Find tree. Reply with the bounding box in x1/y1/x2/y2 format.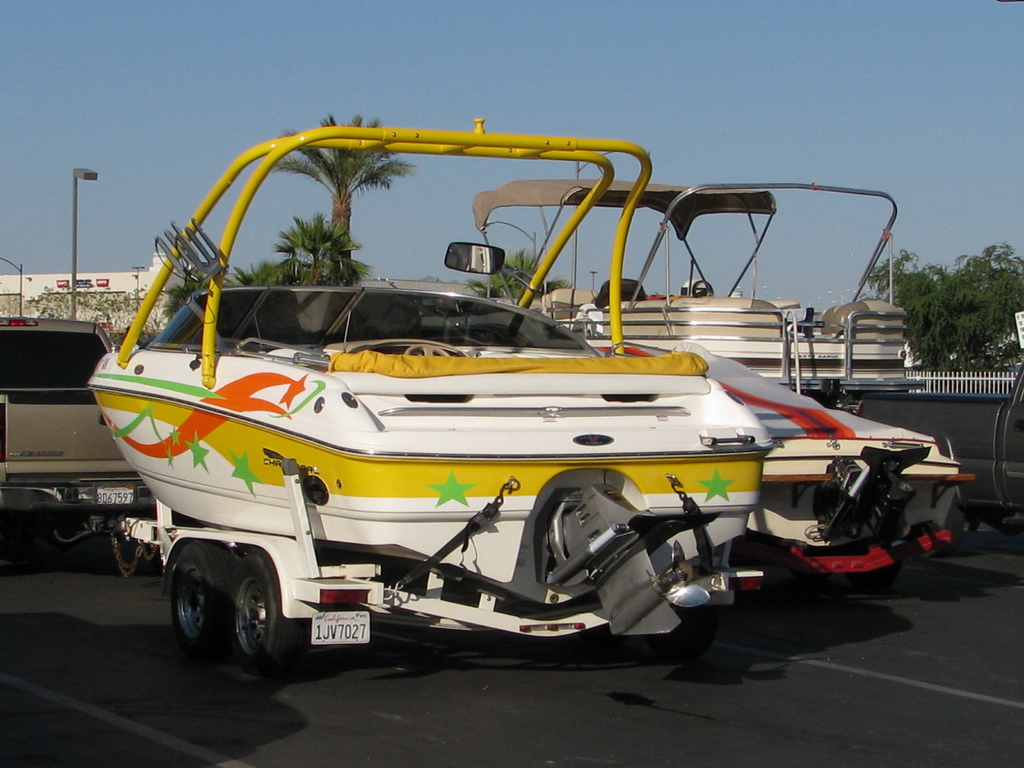
863/243/1023/369.
